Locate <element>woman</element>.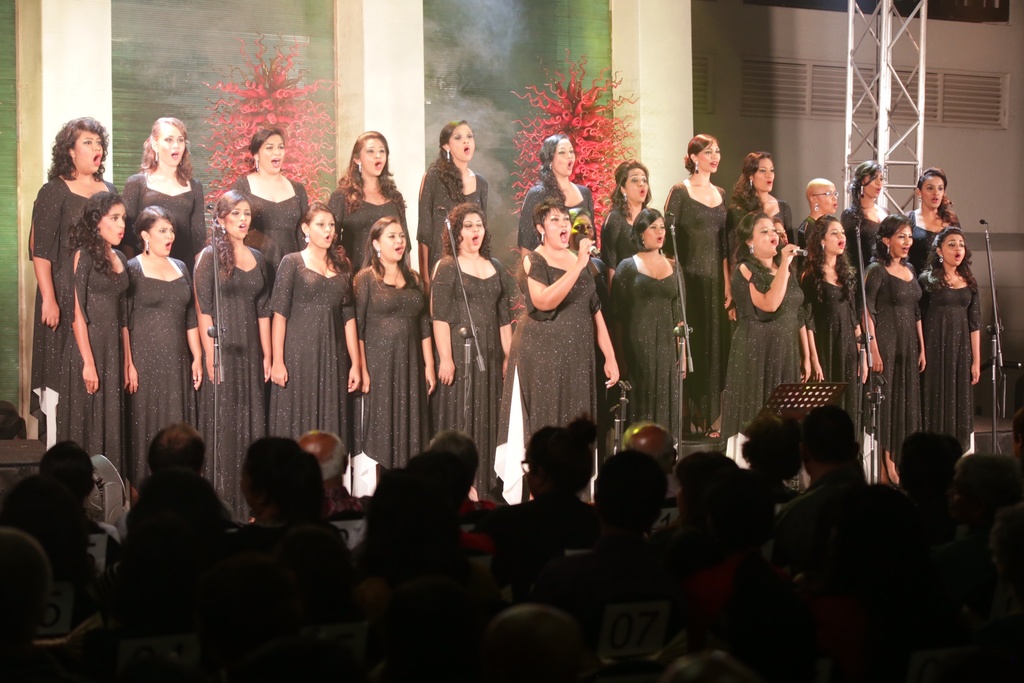
Bounding box: bbox(721, 149, 815, 375).
